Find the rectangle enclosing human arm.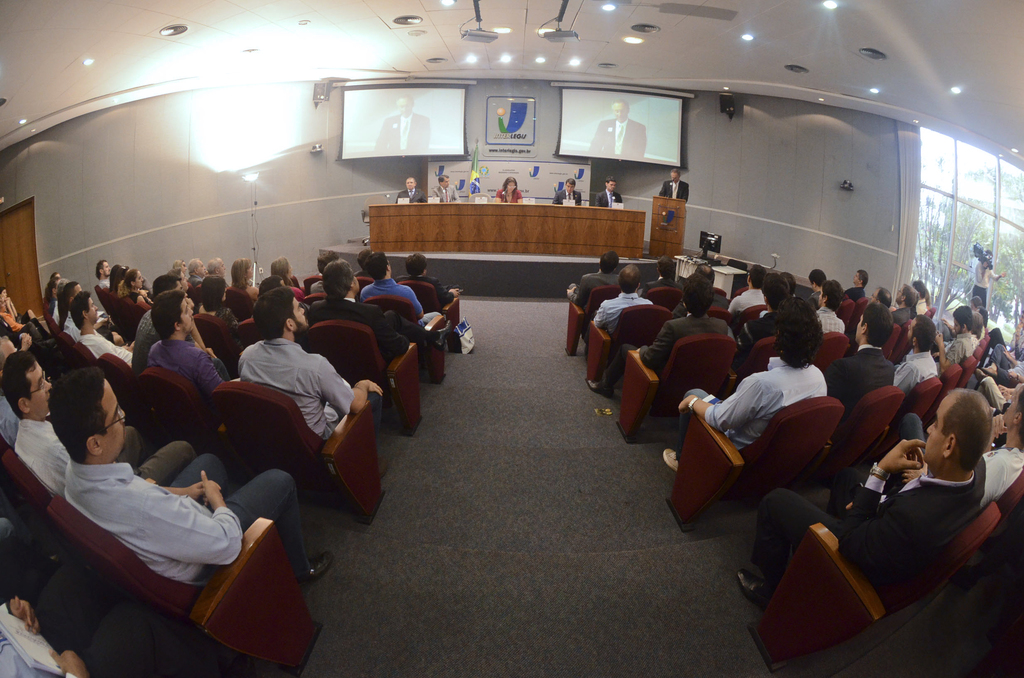
[x1=398, y1=284, x2=427, y2=325].
